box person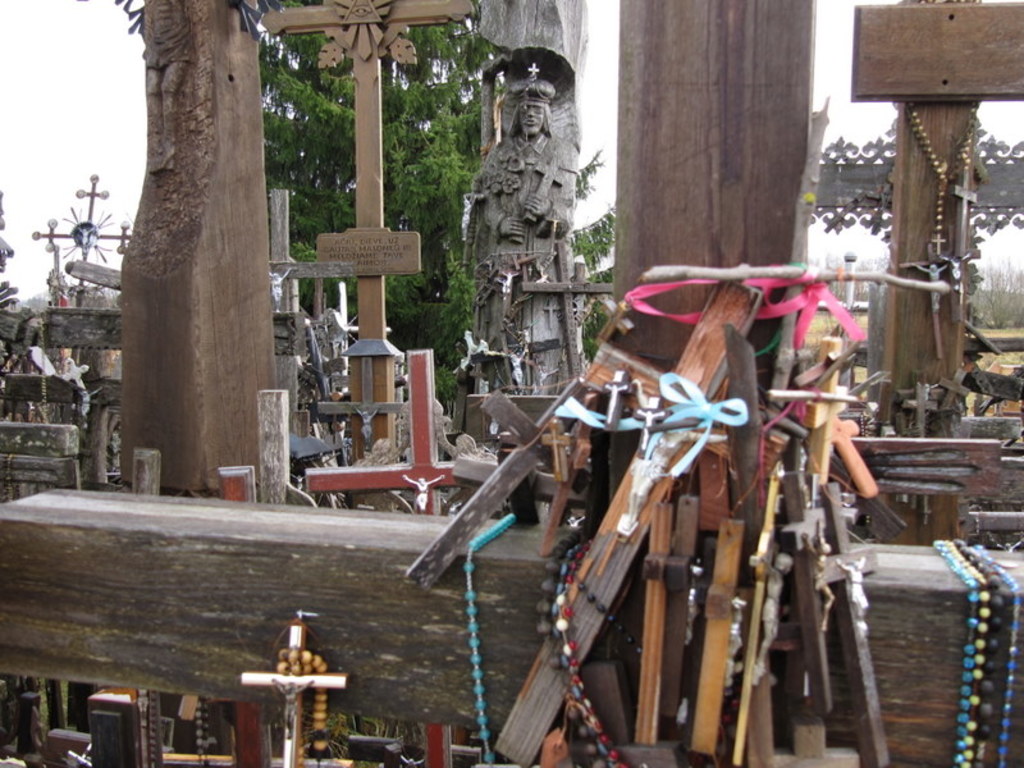
[x1=460, y1=41, x2=591, y2=389]
